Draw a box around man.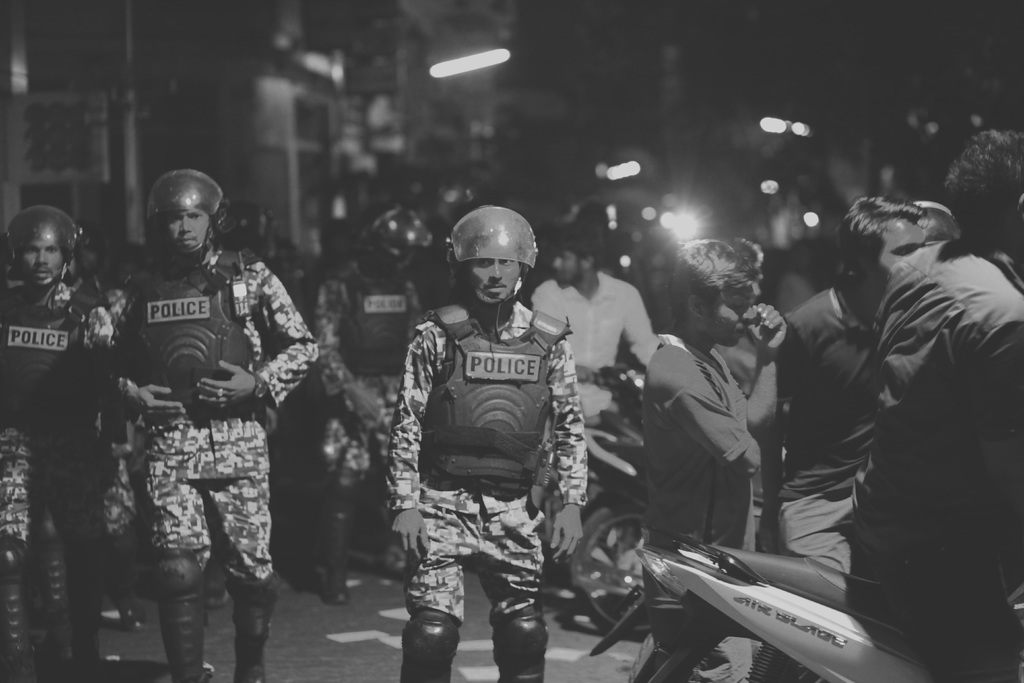
rect(710, 233, 758, 400).
